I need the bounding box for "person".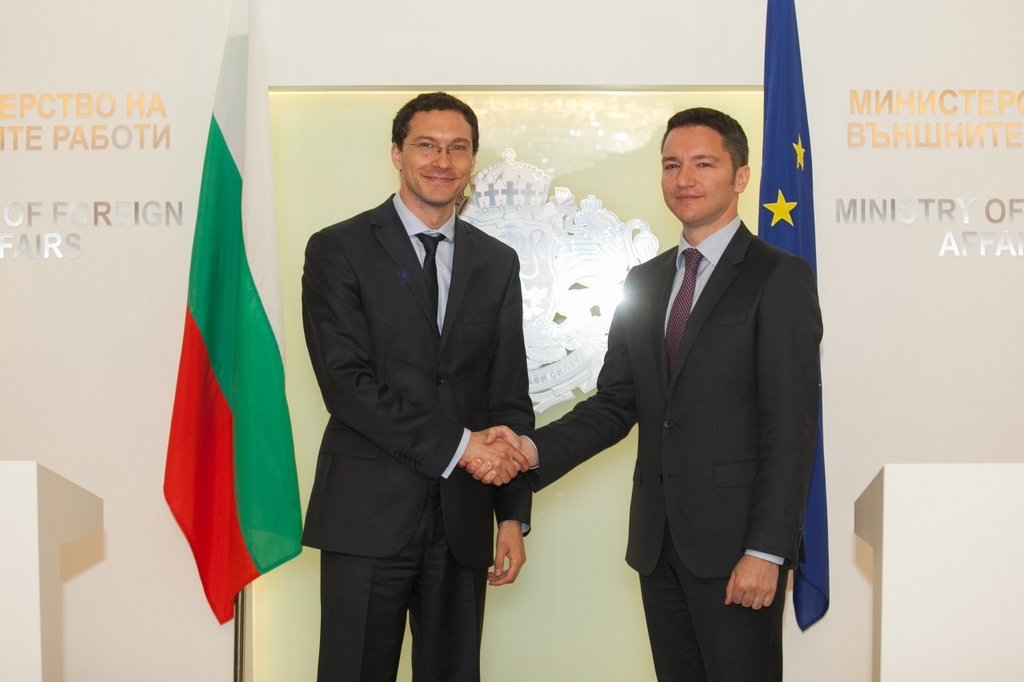
Here it is: select_region(460, 105, 824, 681).
